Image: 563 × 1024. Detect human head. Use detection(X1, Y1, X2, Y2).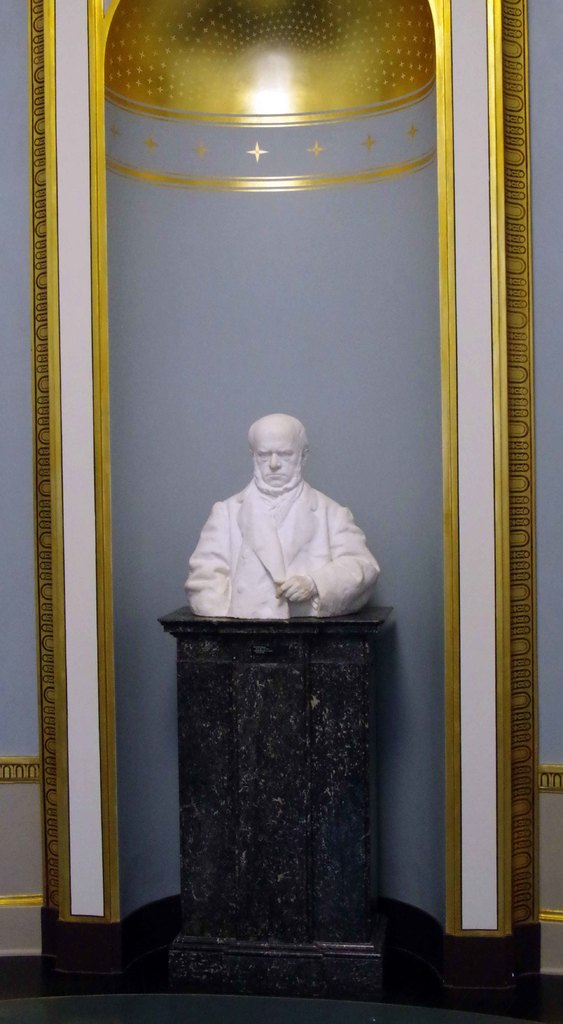
detection(239, 401, 312, 481).
